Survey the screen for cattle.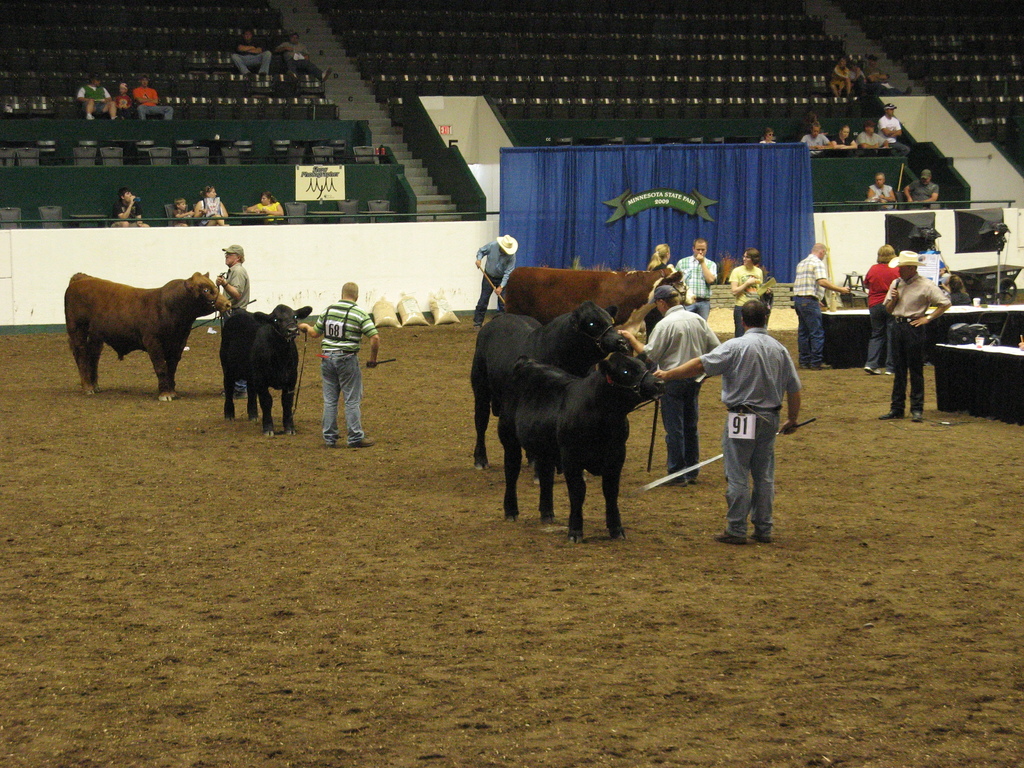
Survey found: <region>54, 249, 230, 409</region>.
